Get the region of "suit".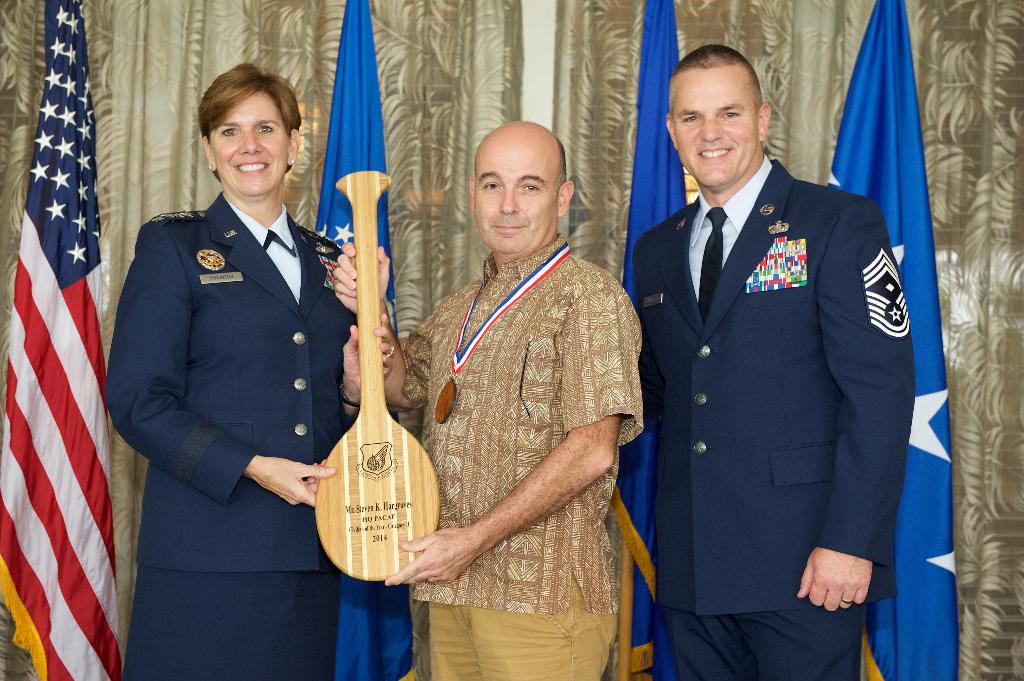
detection(102, 191, 364, 680).
